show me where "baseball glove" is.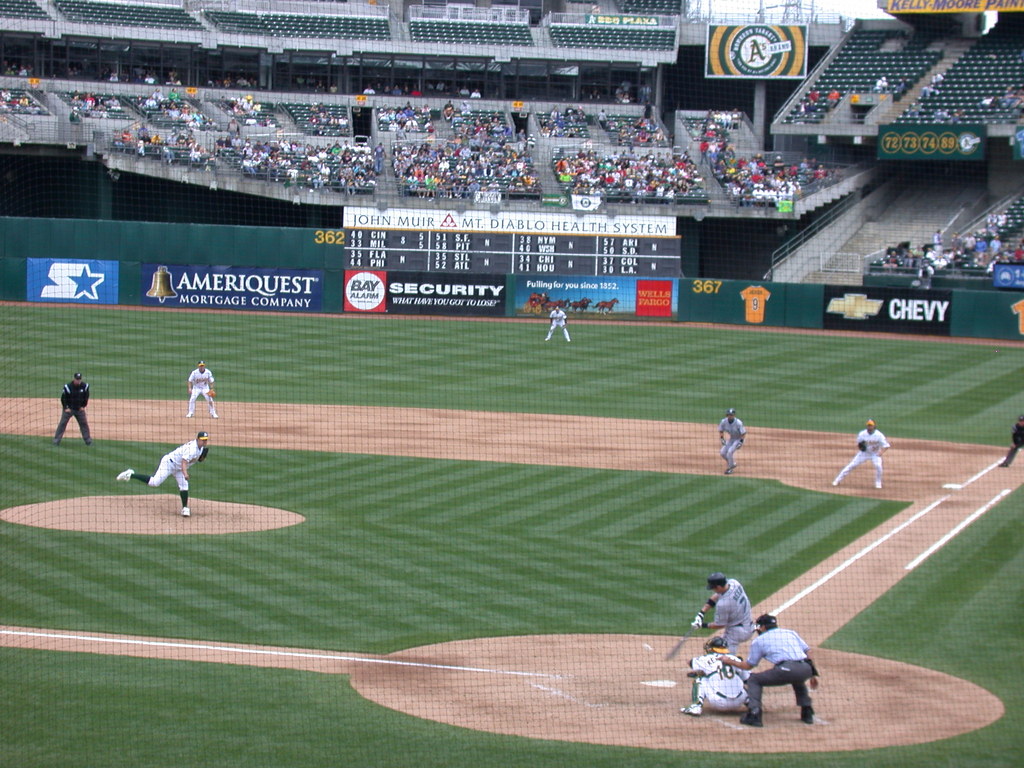
"baseball glove" is at <region>196, 449, 206, 462</region>.
